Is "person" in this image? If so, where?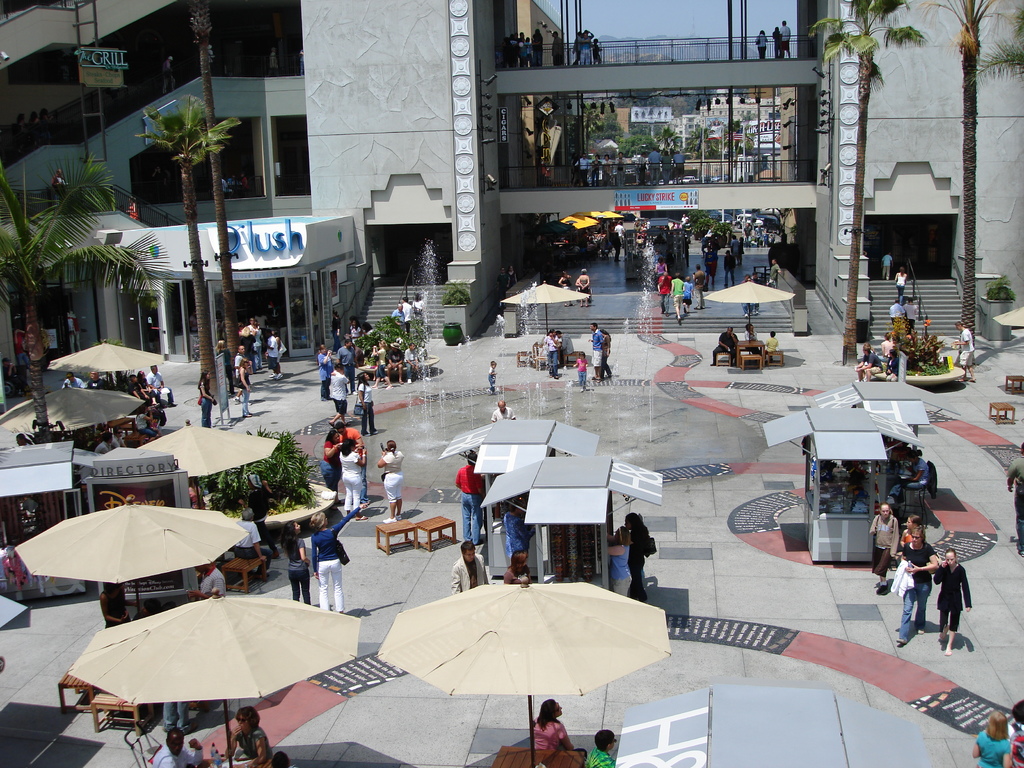
Yes, at box(401, 296, 410, 333).
